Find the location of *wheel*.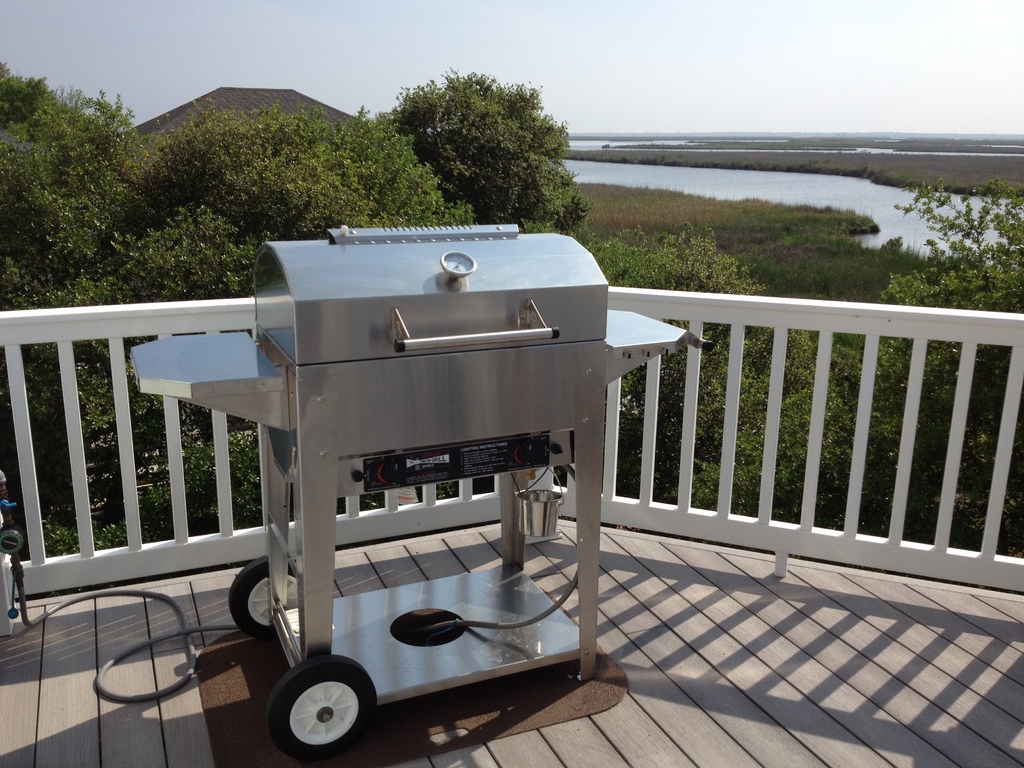
Location: locate(265, 659, 376, 761).
